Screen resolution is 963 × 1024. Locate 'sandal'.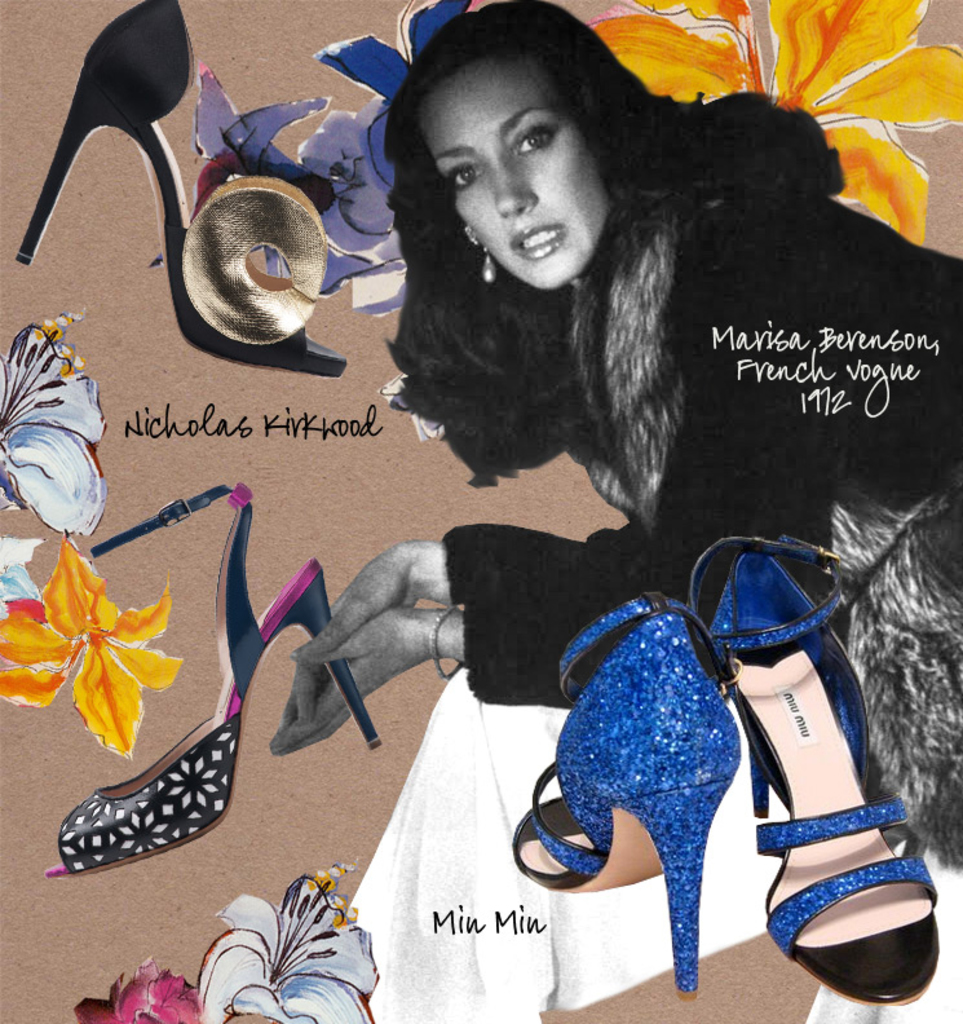
rect(13, 0, 355, 376).
